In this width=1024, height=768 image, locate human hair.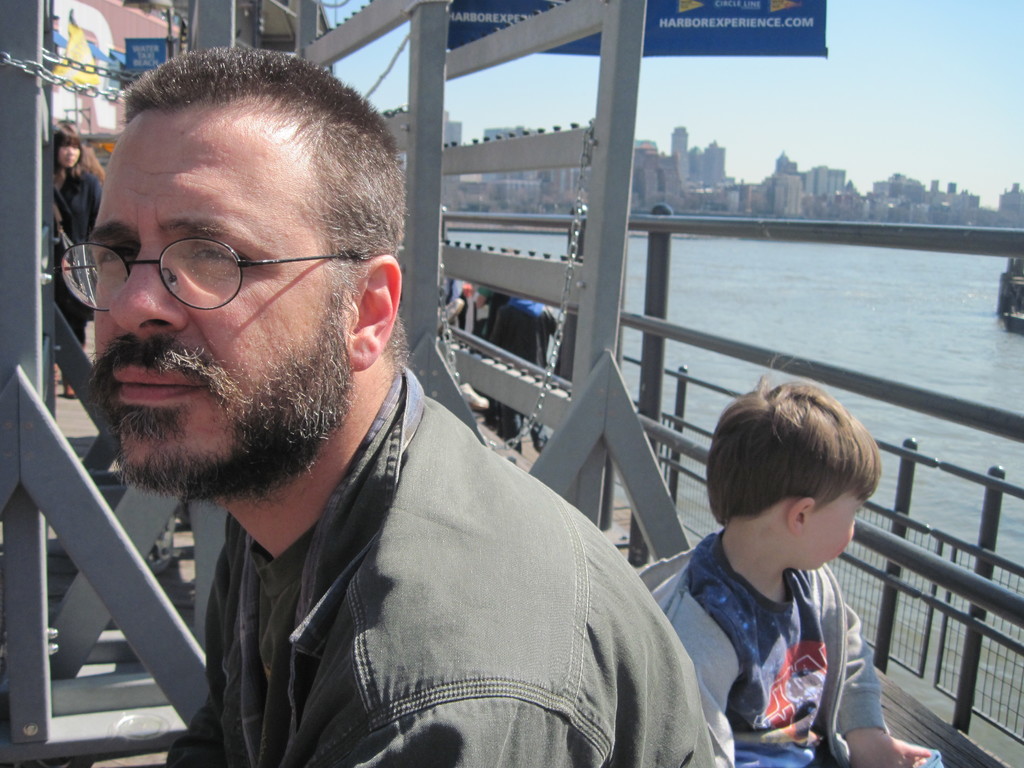
Bounding box: bbox=(119, 44, 411, 284).
